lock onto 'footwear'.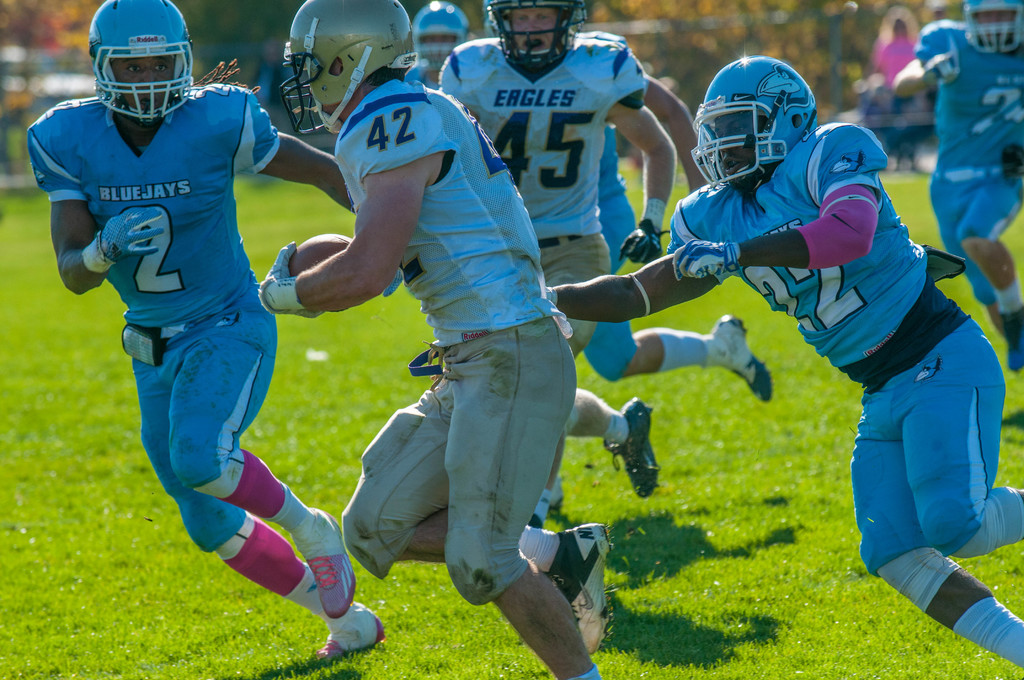
Locked: left=318, top=603, right=386, bottom=656.
